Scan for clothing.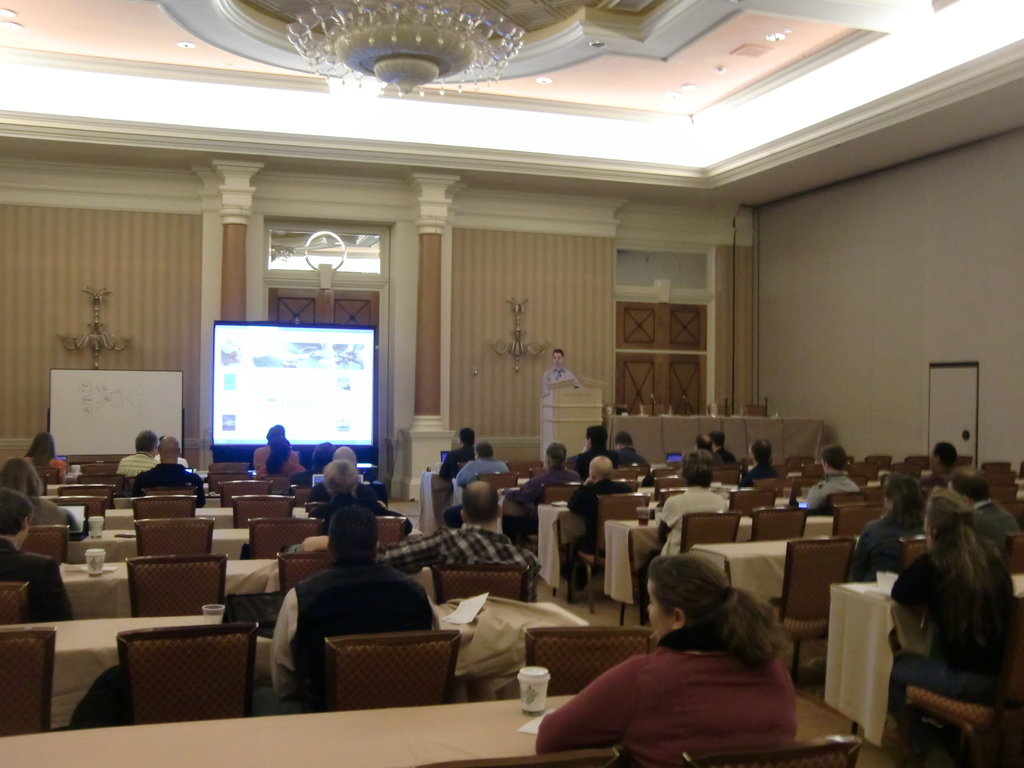
Scan result: 269,549,436,712.
